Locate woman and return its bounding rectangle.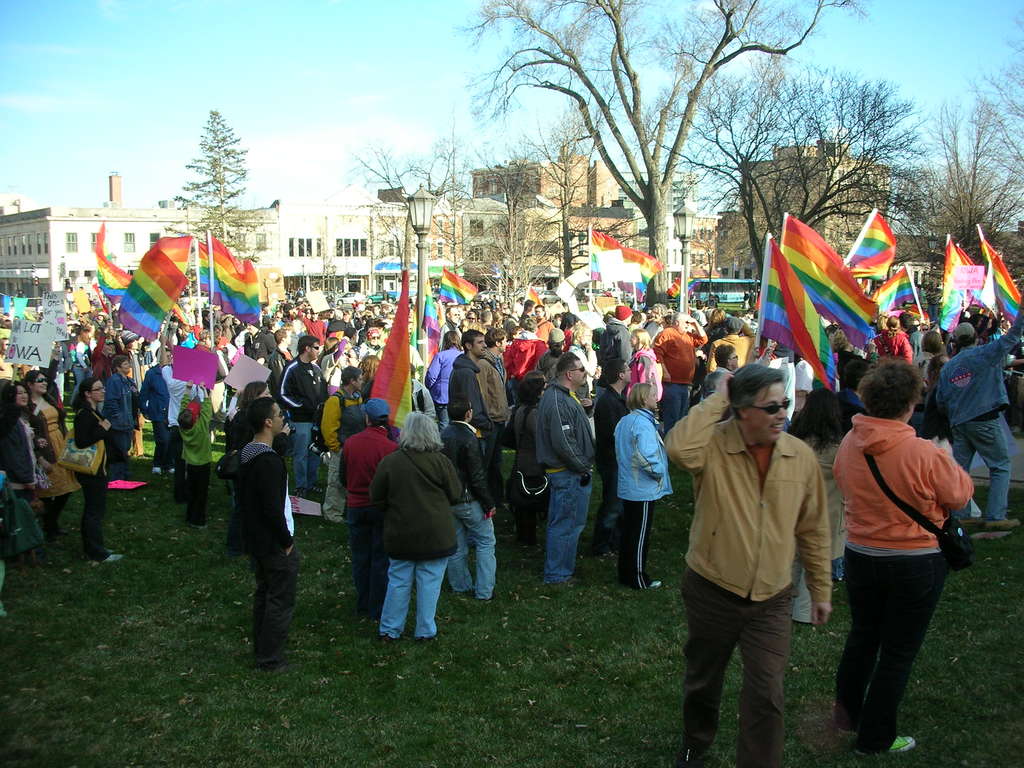
<region>74, 373, 128, 572</region>.
